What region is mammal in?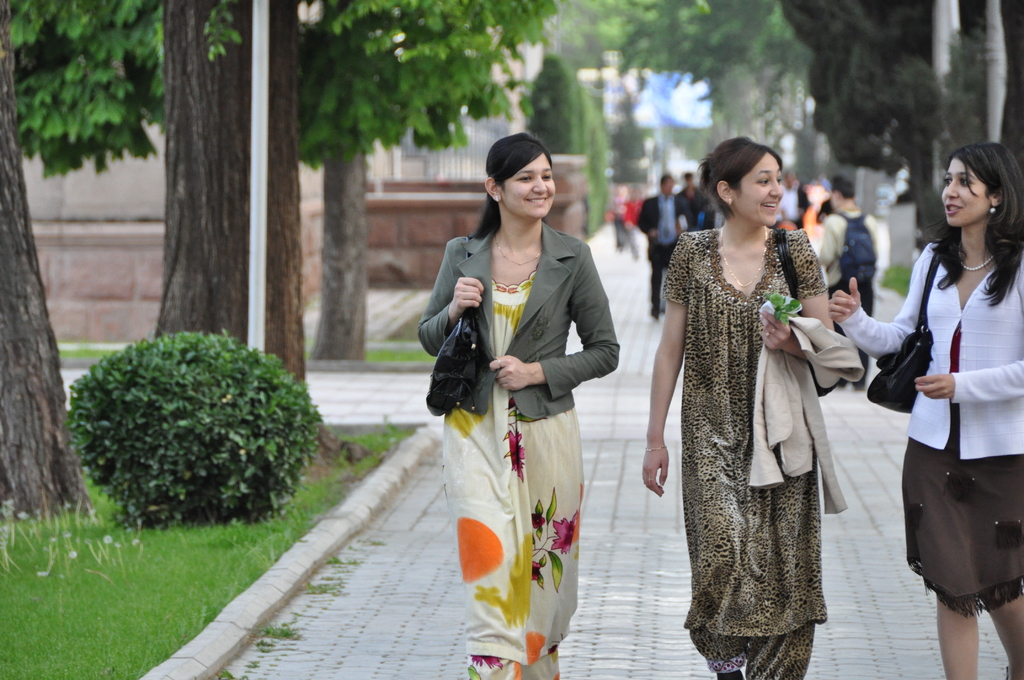
x1=610 y1=182 x2=639 y2=254.
